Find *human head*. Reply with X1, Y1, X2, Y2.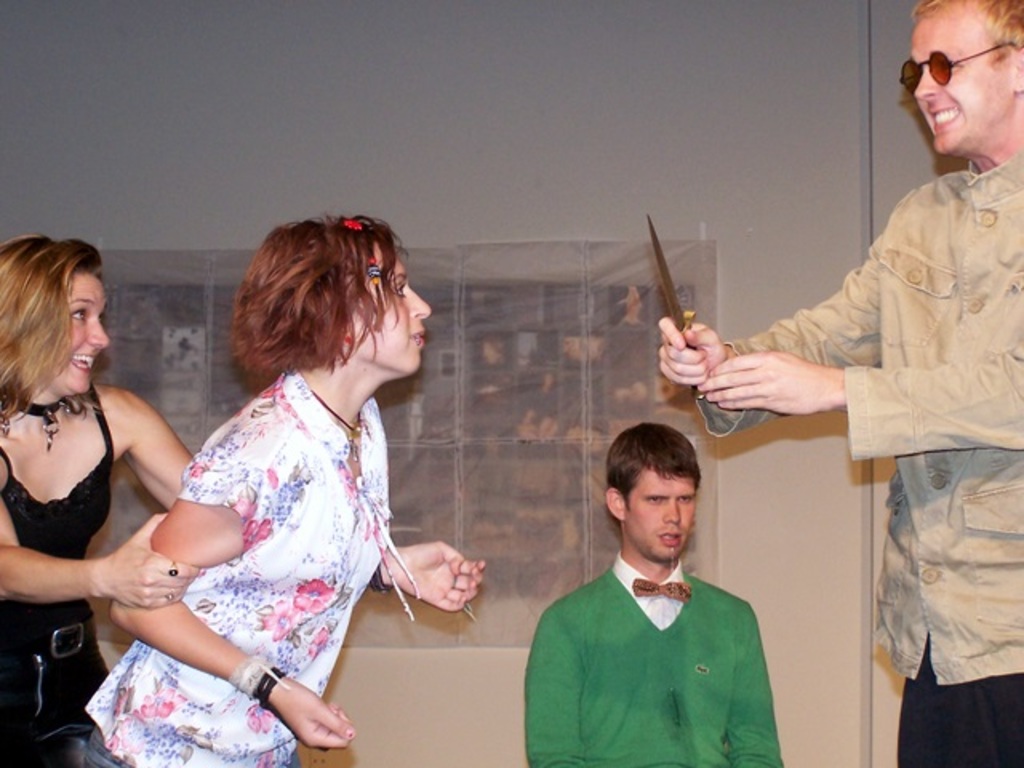
248, 211, 430, 382.
